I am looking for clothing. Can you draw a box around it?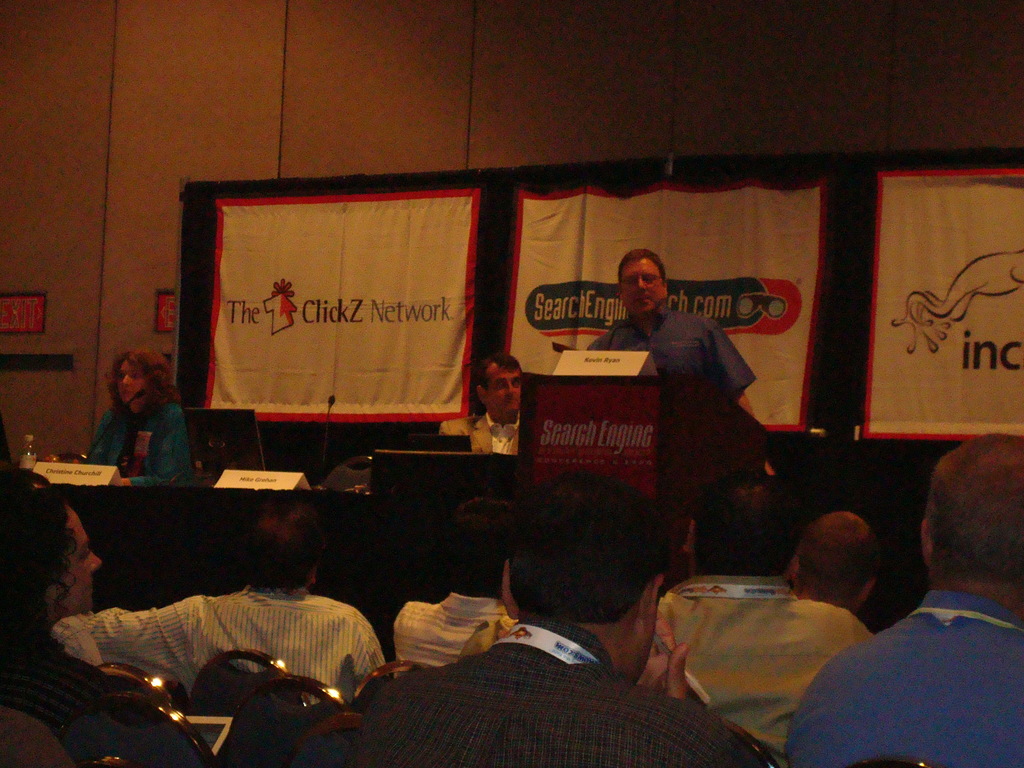
Sure, the bounding box is (655, 604, 877, 742).
